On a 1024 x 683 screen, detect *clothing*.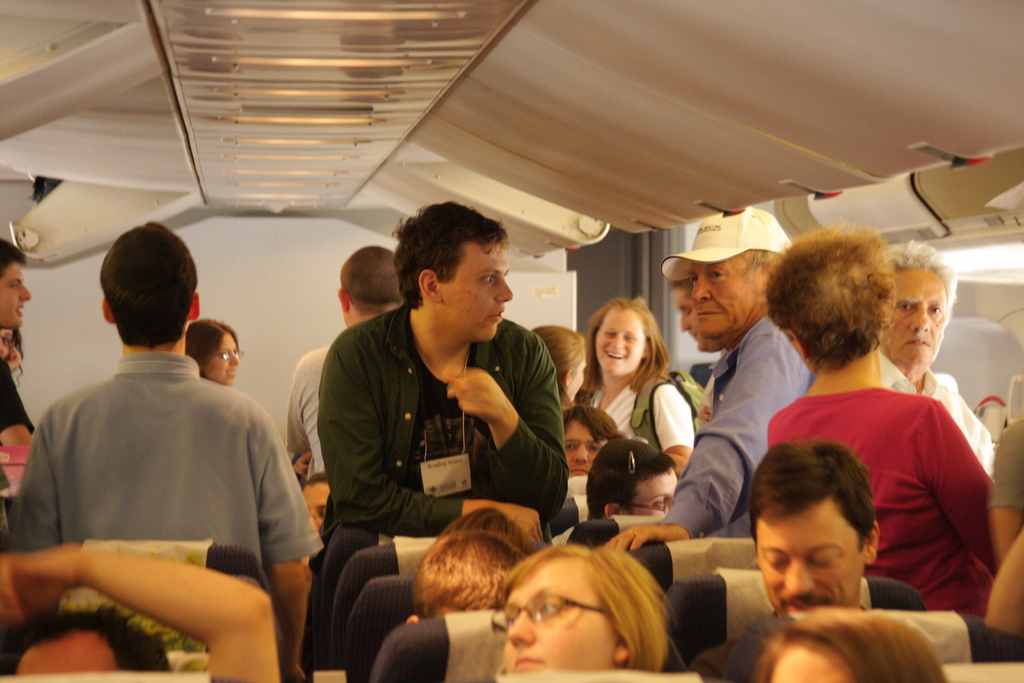
left=876, top=340, right=988, bottom=477.
